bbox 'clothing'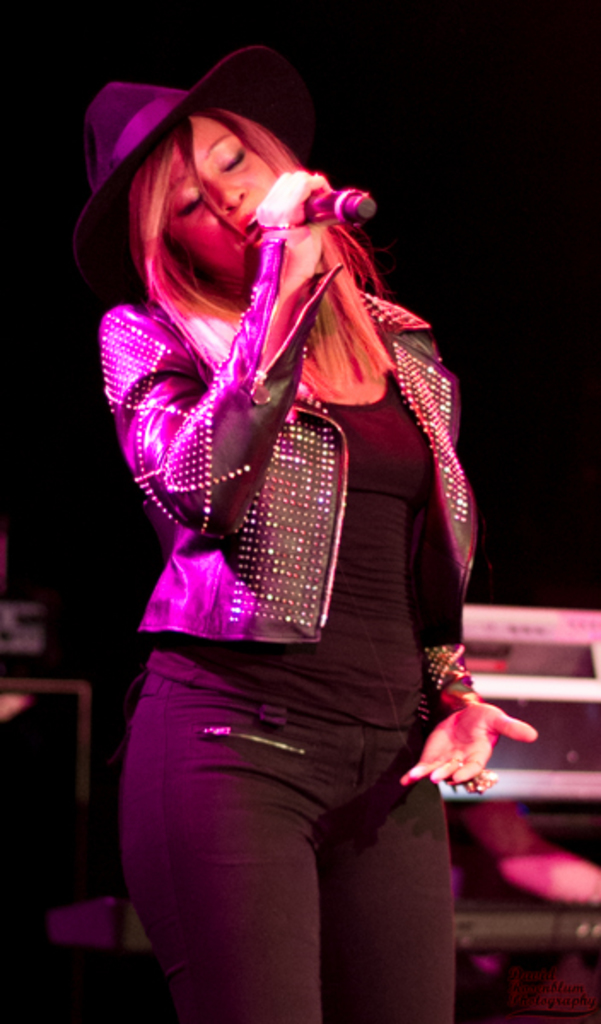
<bbox>109, 152, 485, 980</bbox>
